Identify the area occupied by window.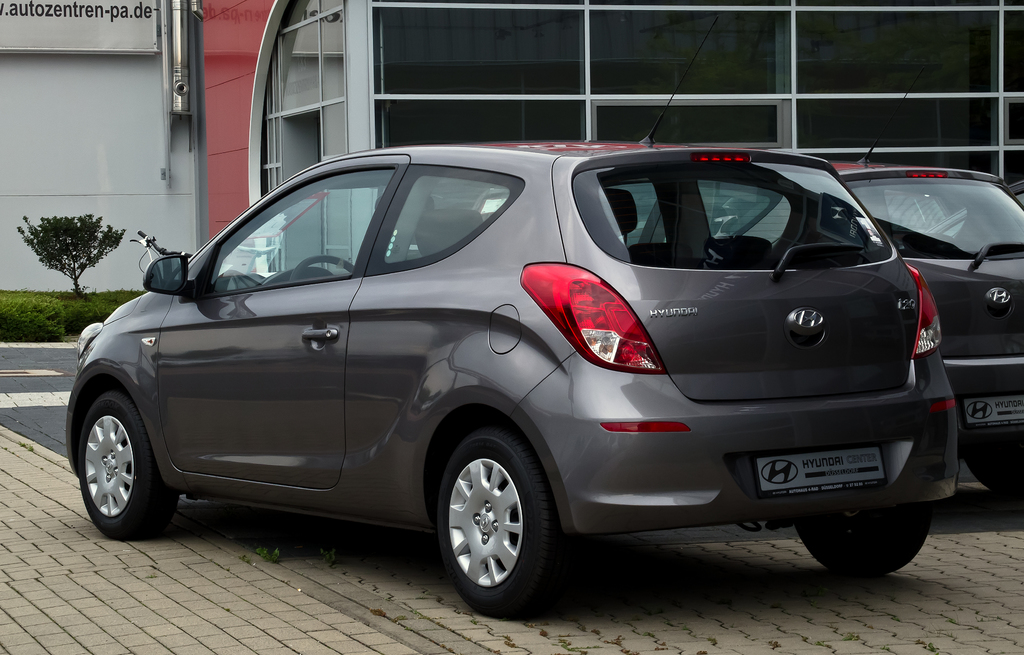
Area: Rect(369, 0, 1023, 187).
